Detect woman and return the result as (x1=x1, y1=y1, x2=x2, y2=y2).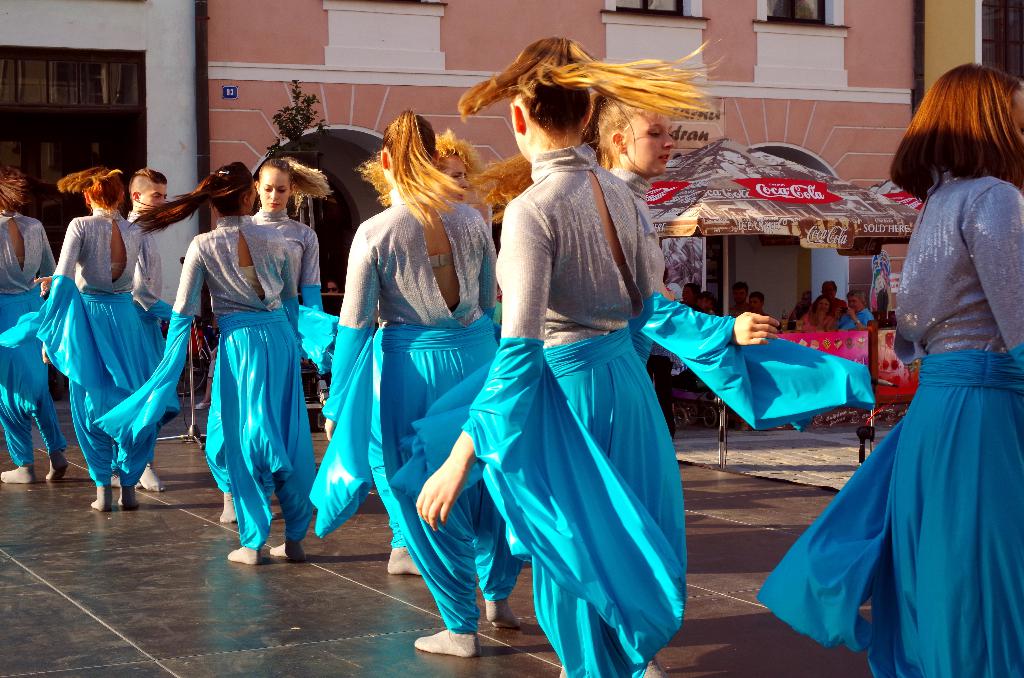
(x1=837, y1=290, x2=876, y2=332).
